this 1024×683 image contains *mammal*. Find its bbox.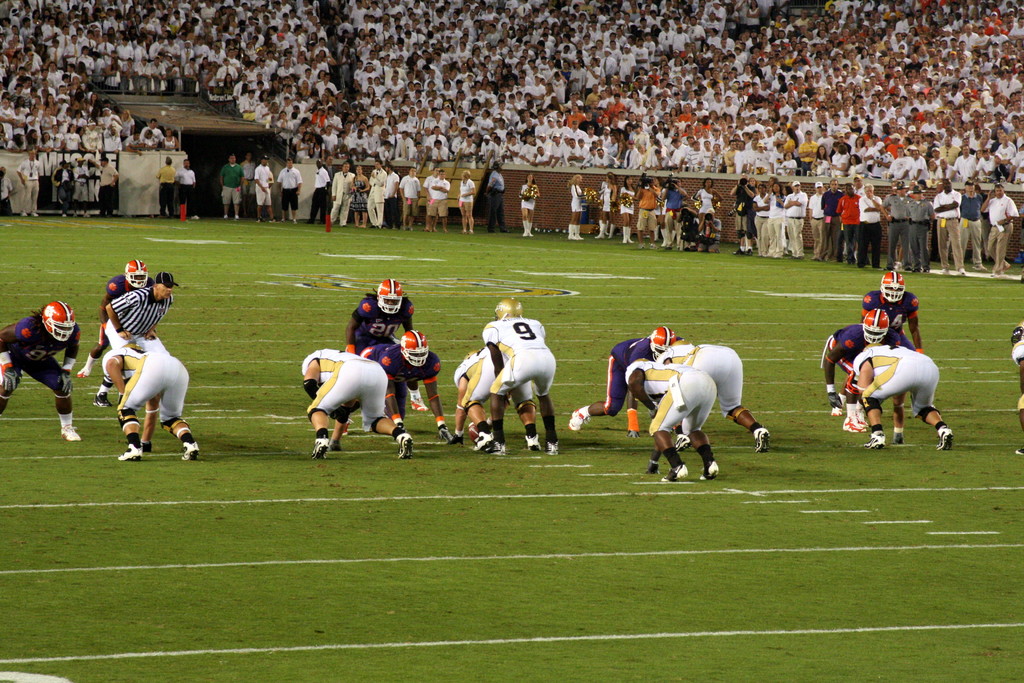
bbox=[106, 329, 188, 446].
